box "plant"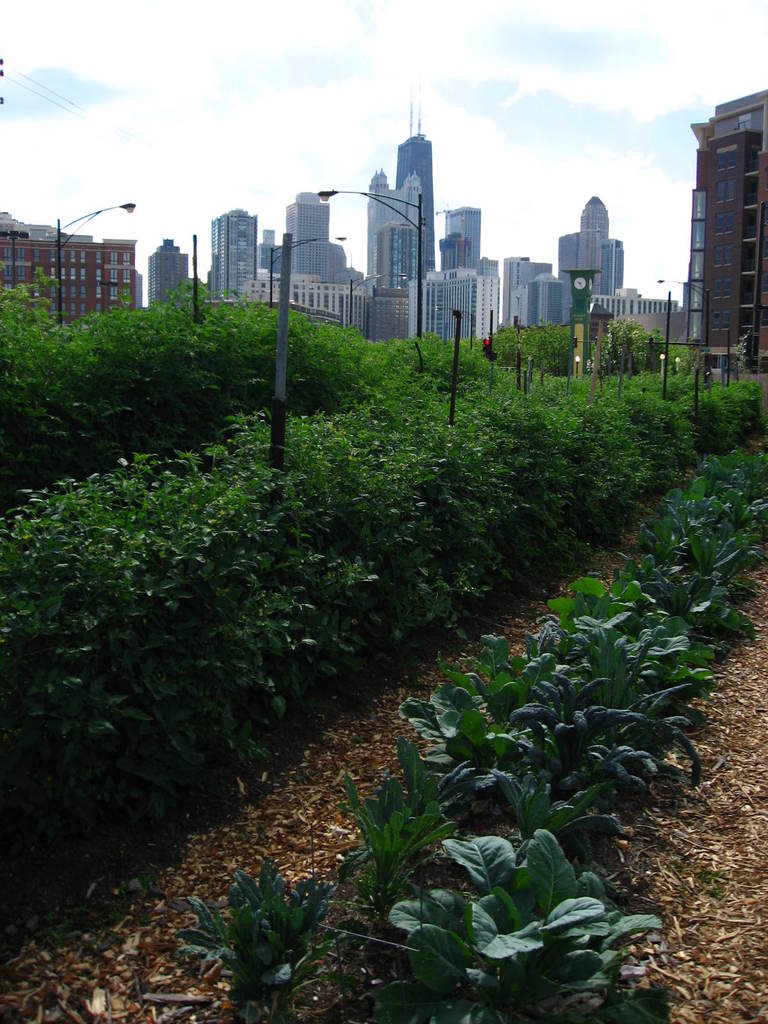
bbox=[182, 848, 362, 1007]
